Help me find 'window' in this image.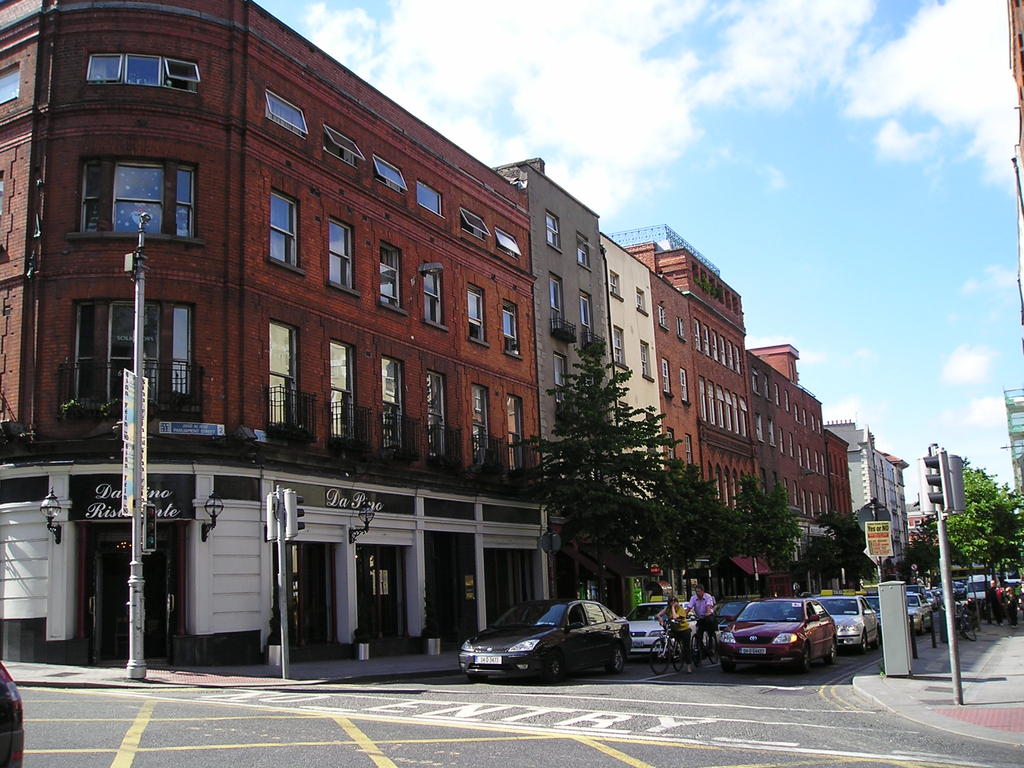
Found it: [659, 308, 668, 331].
